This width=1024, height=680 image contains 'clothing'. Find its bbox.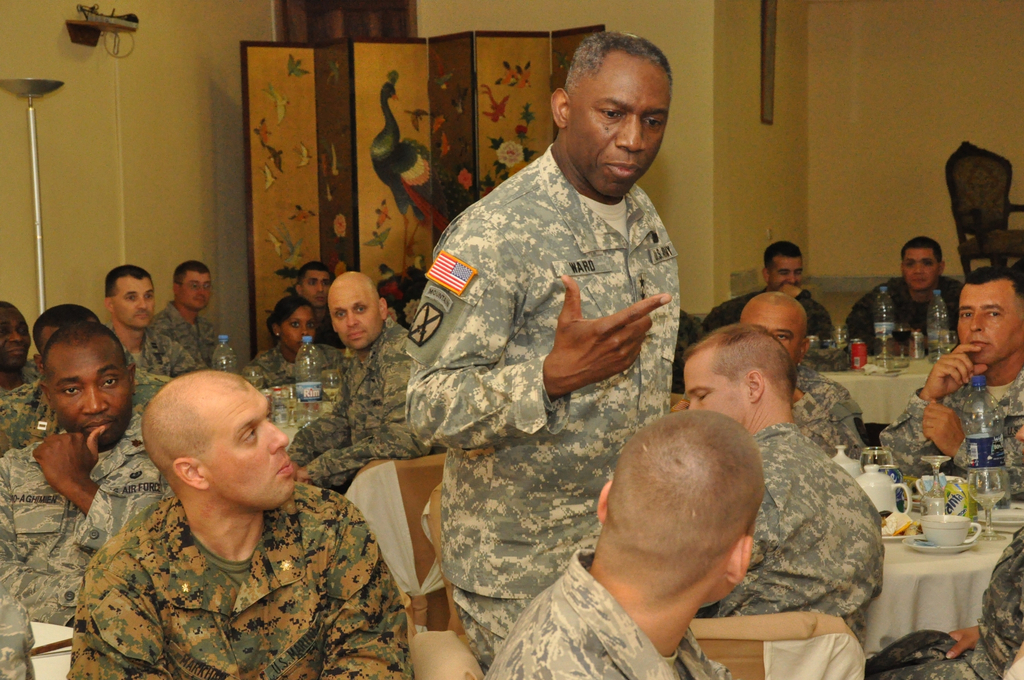
locate(684, 418, 890, 626).
